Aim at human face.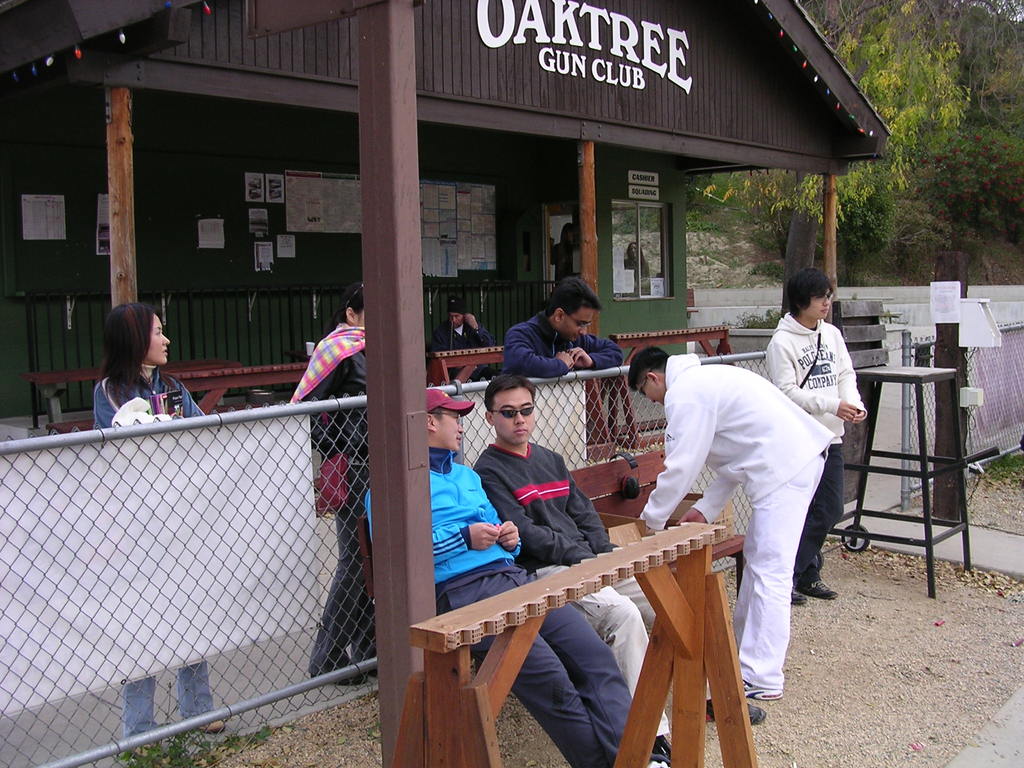
Aimed at bbox=(146, 314, 169, 365).
